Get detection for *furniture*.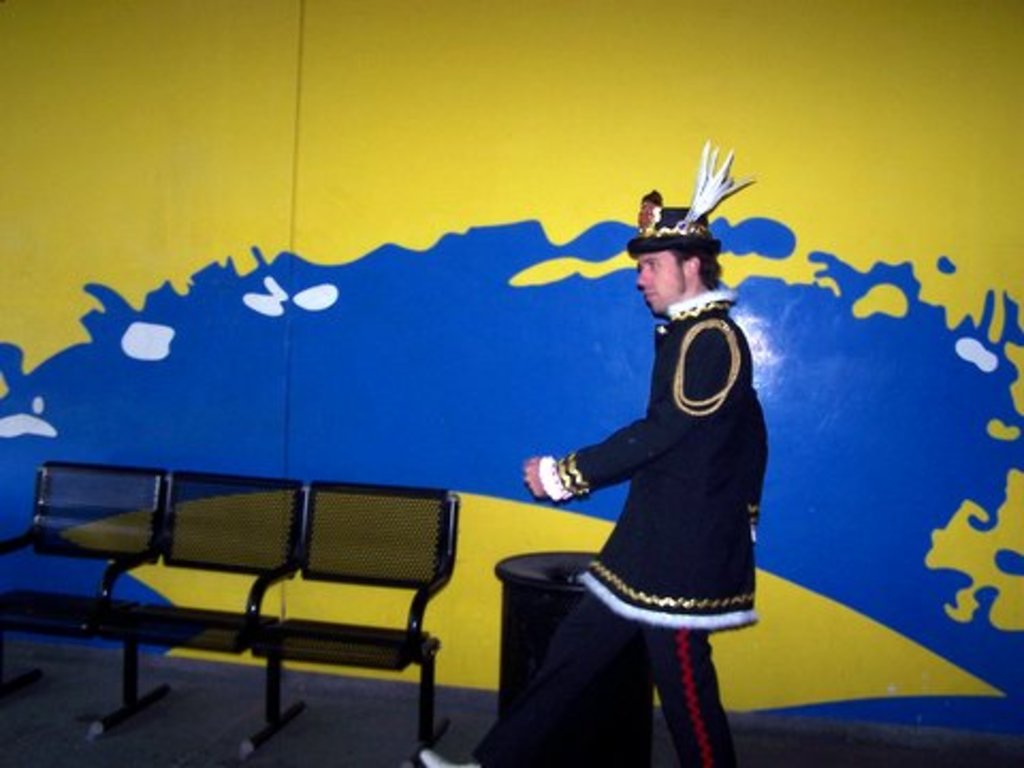
Detection: {"x1": 493, "y1": 553, "x2": 655, "y2": 766}.
